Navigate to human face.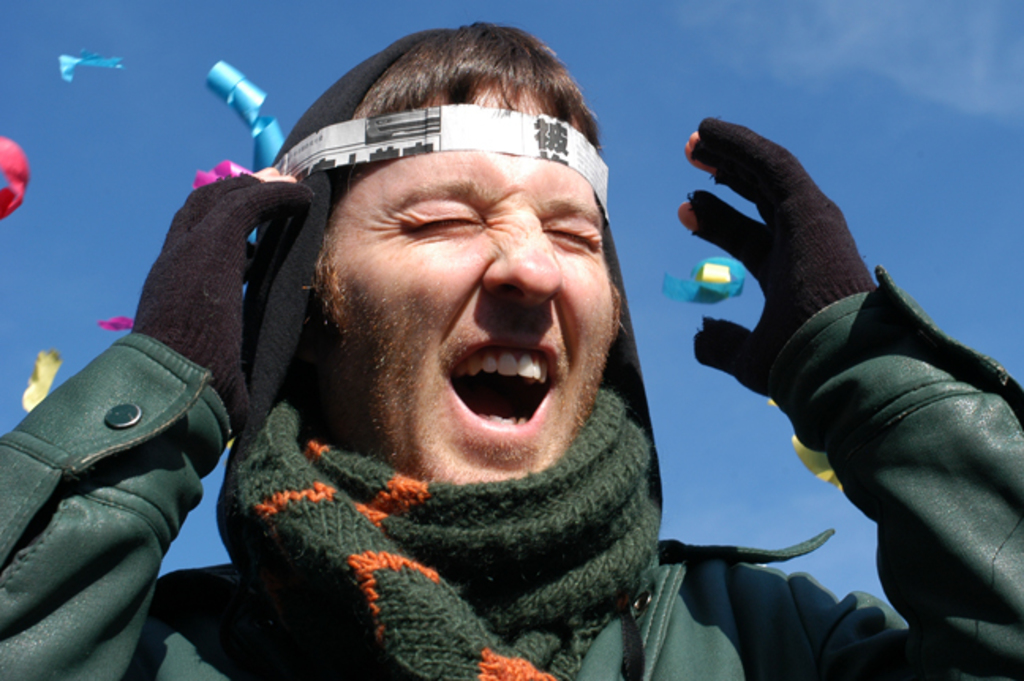
Navigation target: (314, 82, 613, 485).
